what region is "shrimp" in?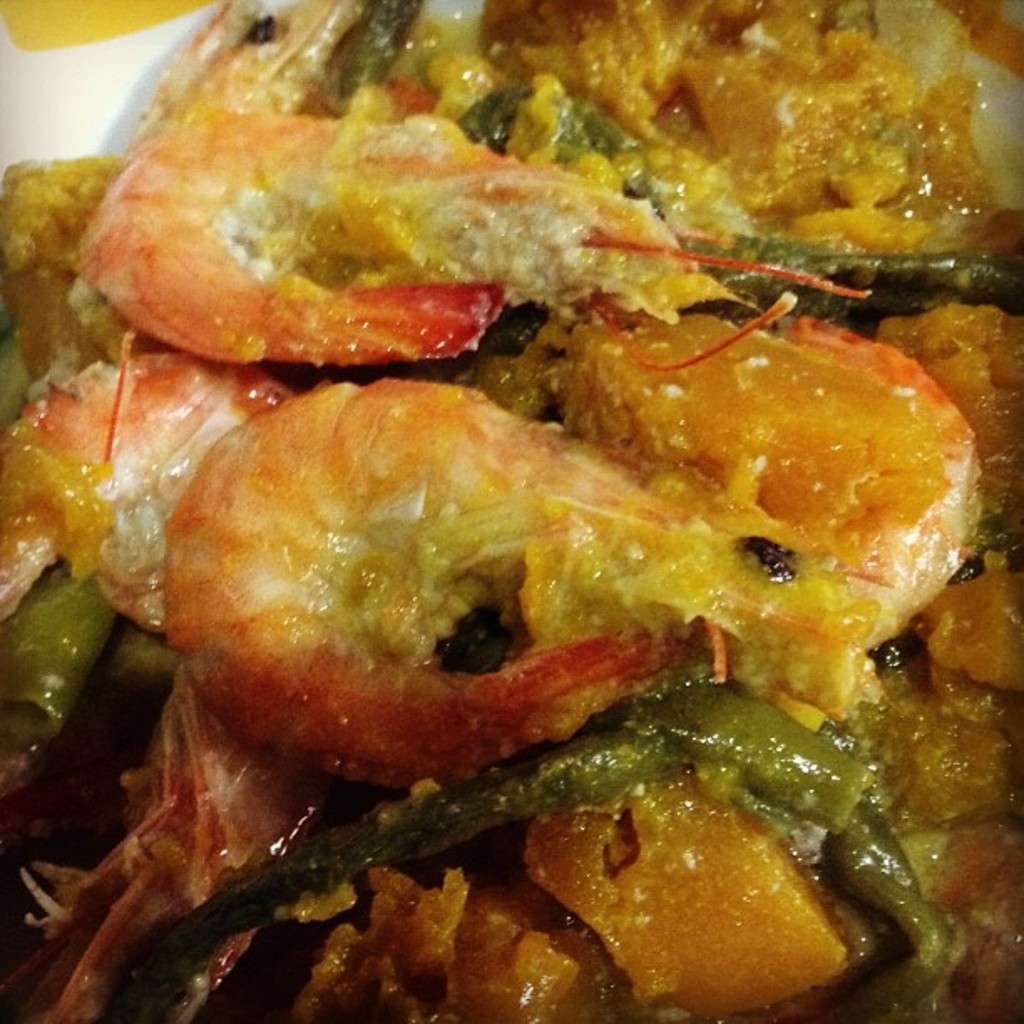
(left=0, top=345, right=346, bottom=1022).
